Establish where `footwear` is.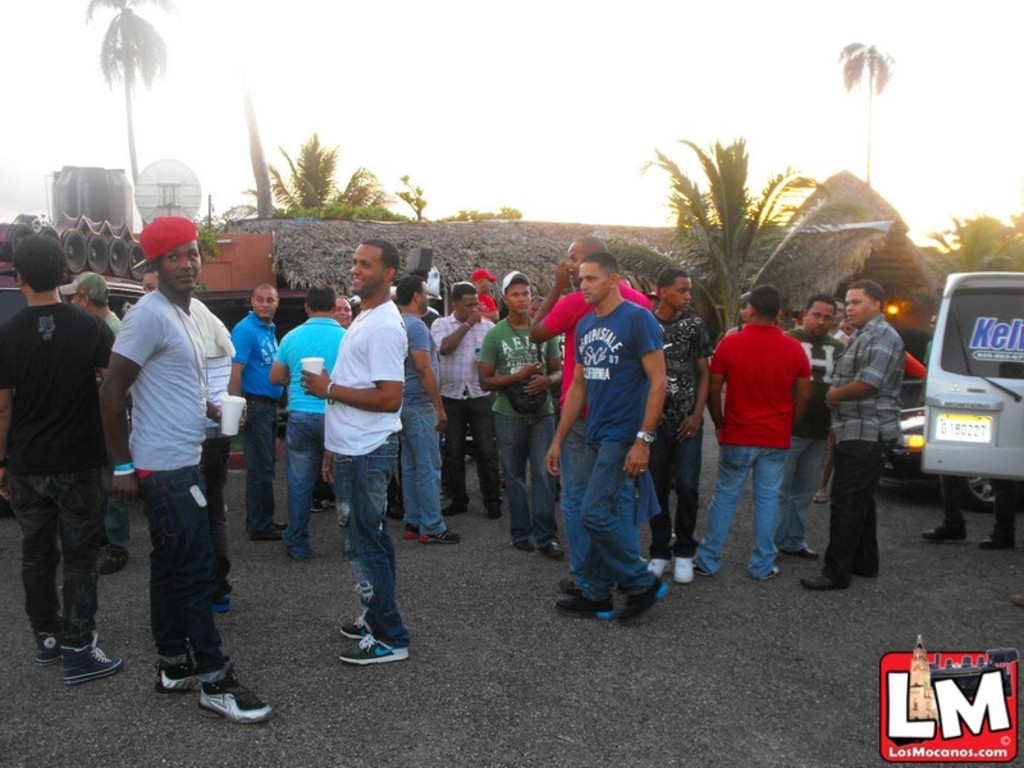
Established at Rect(765, 566, 772, 581).
